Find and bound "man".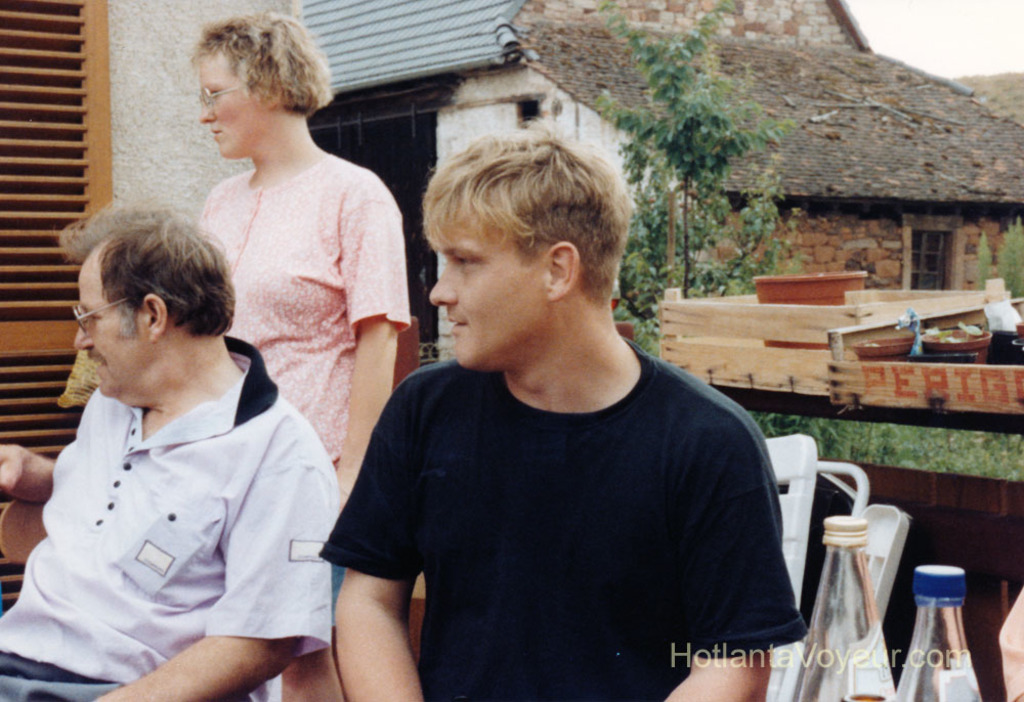
Bound: crop(307, 127, 801, 692).
